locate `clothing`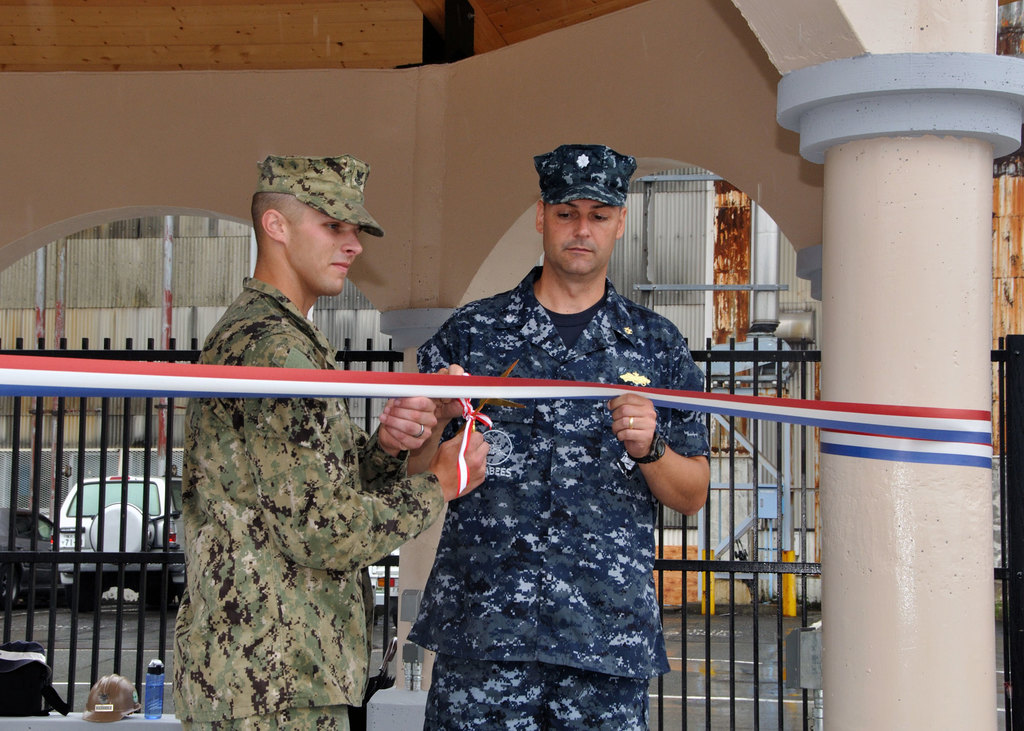
locate(411, 262, 716, 730)
